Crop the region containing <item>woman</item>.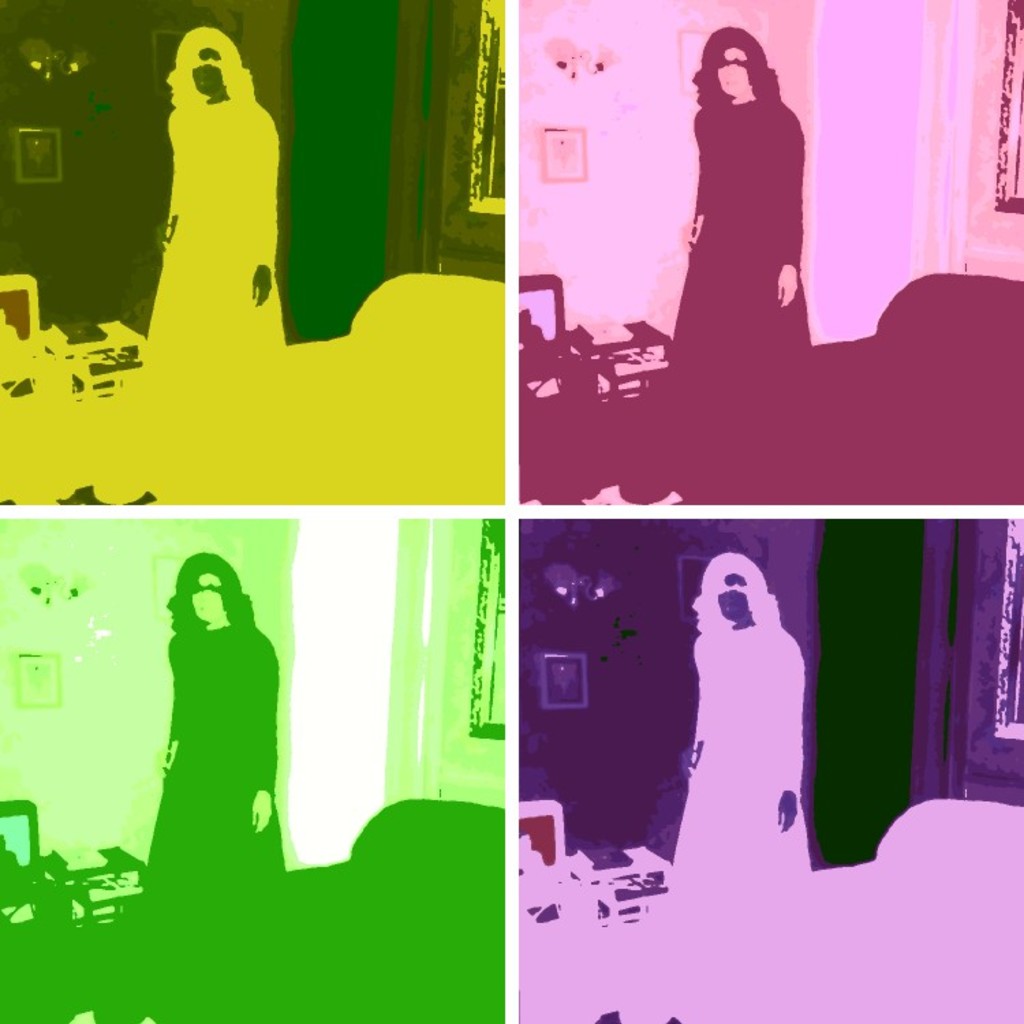
Crop region: region(127, 550, 307, 904).
